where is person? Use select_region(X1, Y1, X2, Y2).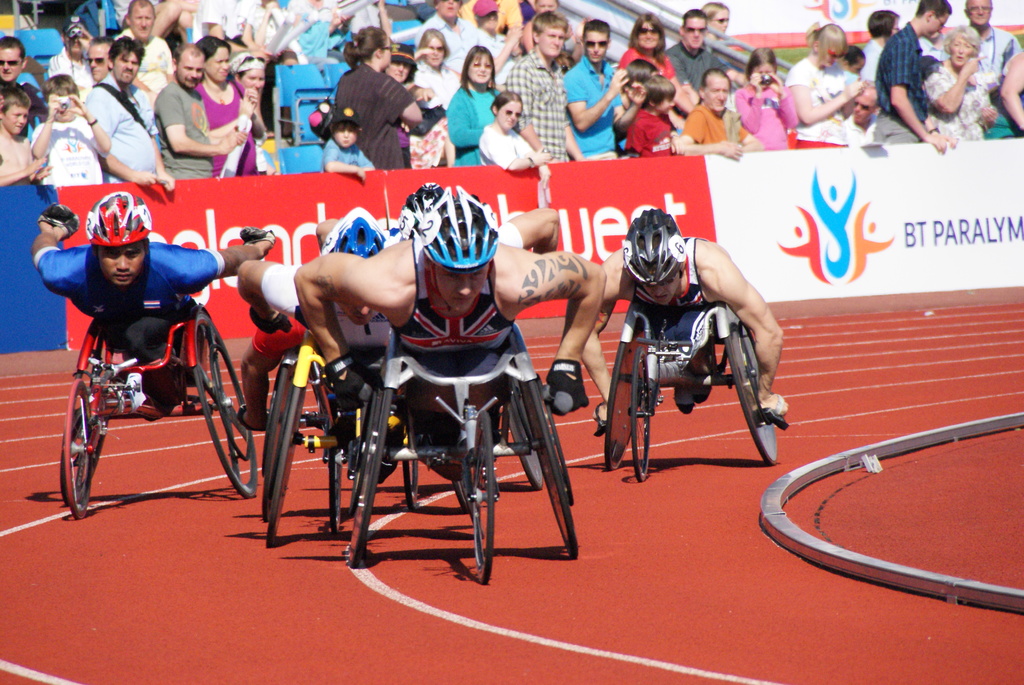
select_region(189, 25, 261, 174).
